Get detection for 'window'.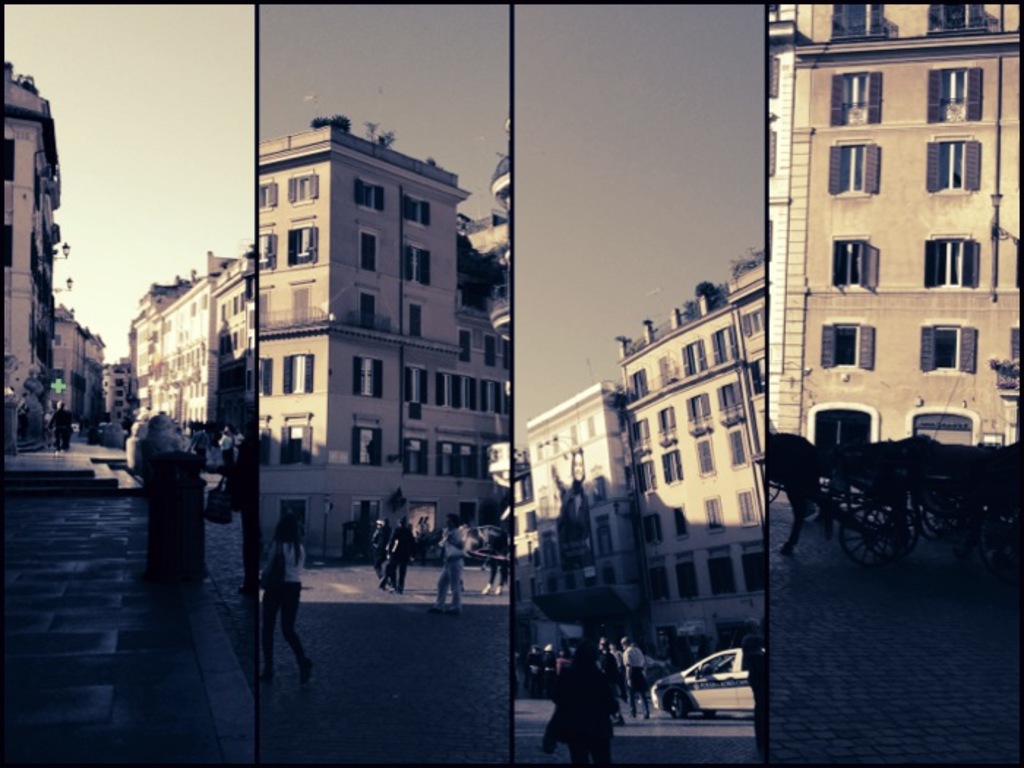
Detection: bbox(1, 135, 19, 186).
